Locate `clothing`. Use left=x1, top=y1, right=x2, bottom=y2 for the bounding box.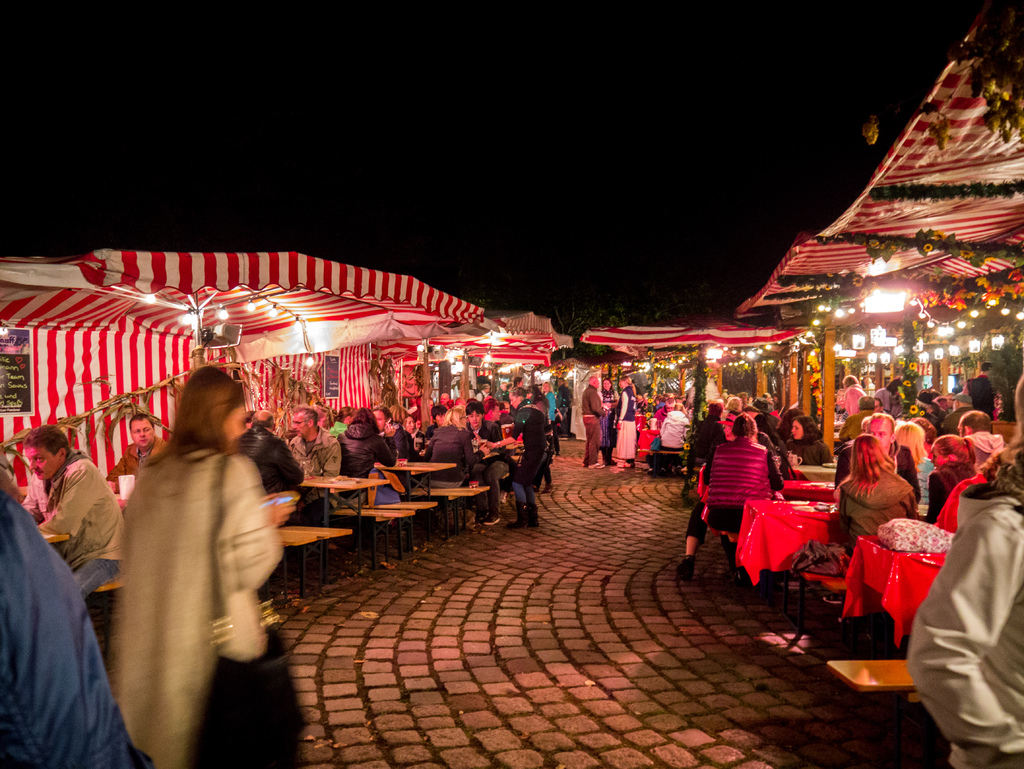
left=22, top=448, right=126, bottom=599.
